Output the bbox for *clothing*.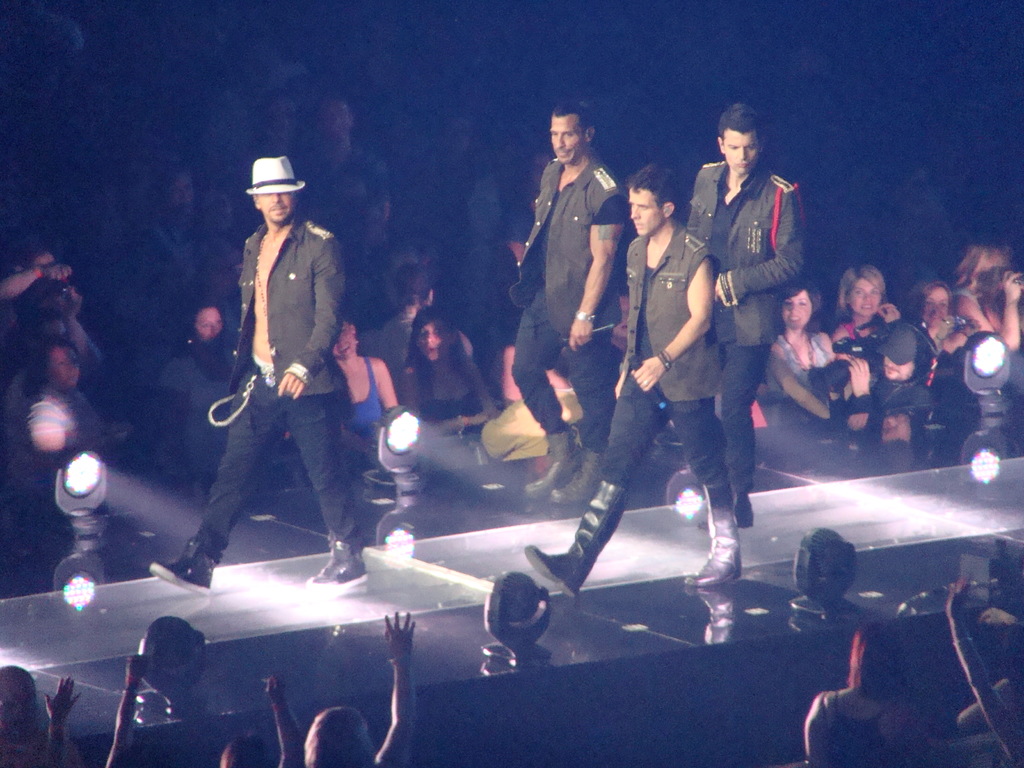
<region>509, 147, 626, 456</region>.
